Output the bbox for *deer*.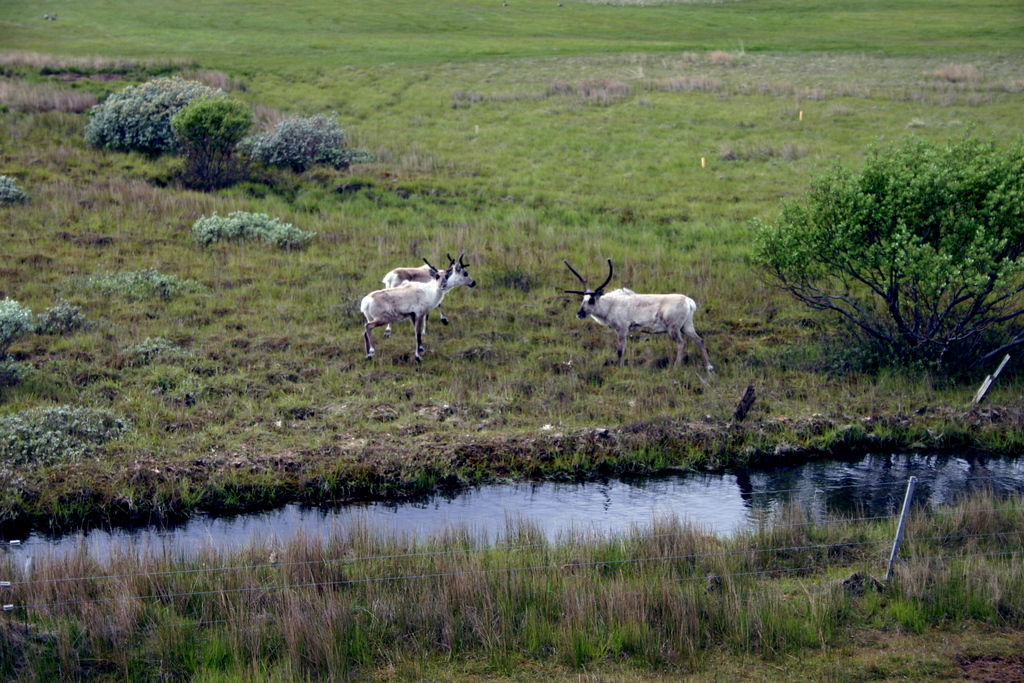
select_region(561, 261, 718, 372).
